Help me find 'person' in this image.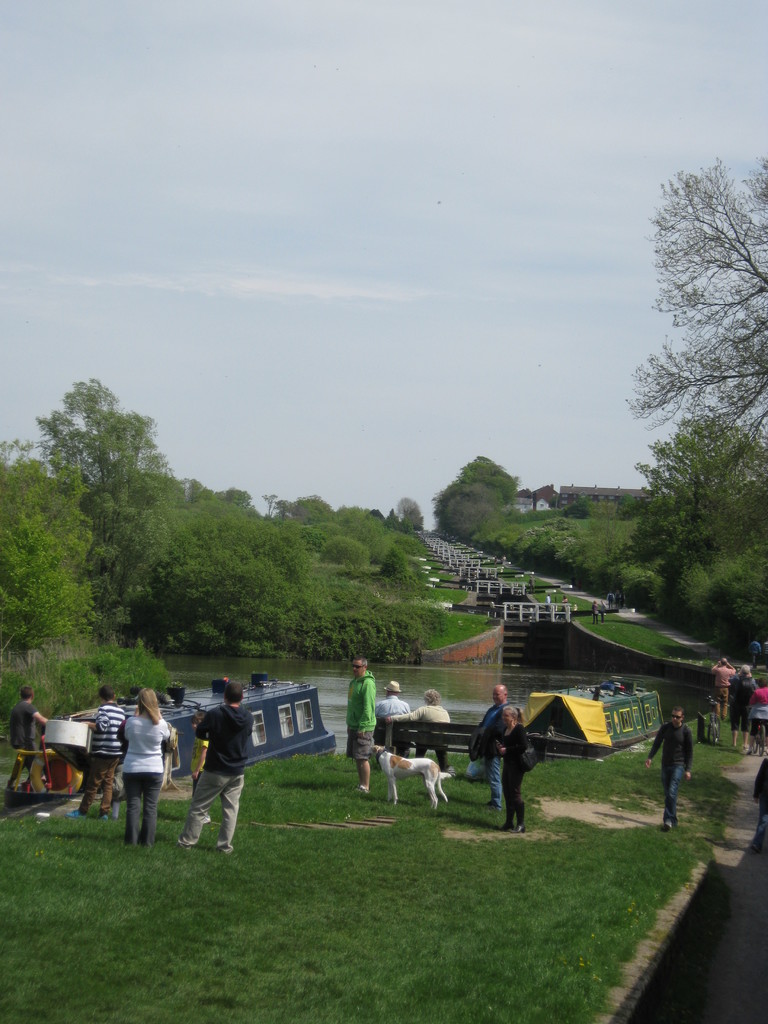
Found it: [493, 710, 532, 832].
